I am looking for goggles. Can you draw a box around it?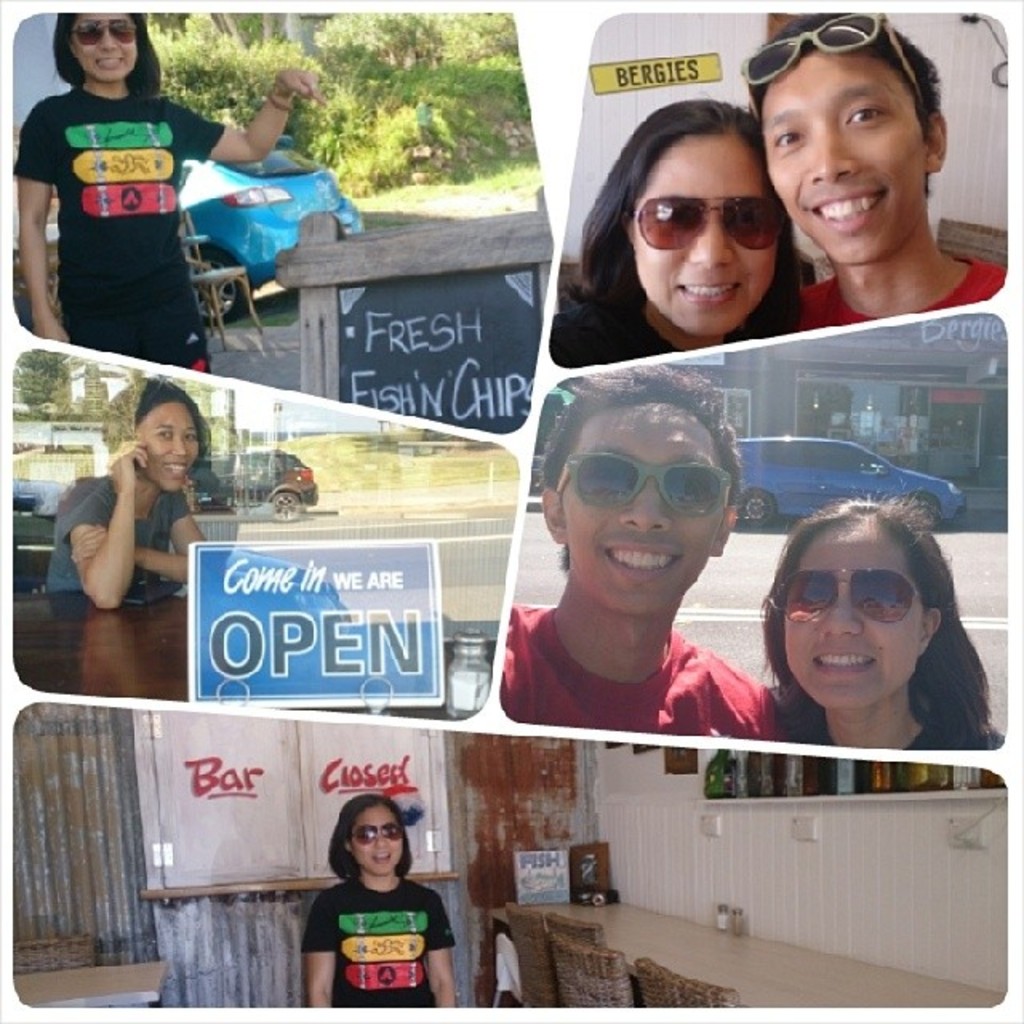
Sure, the bounding box is bbox=(354, 822, 398, 848).
